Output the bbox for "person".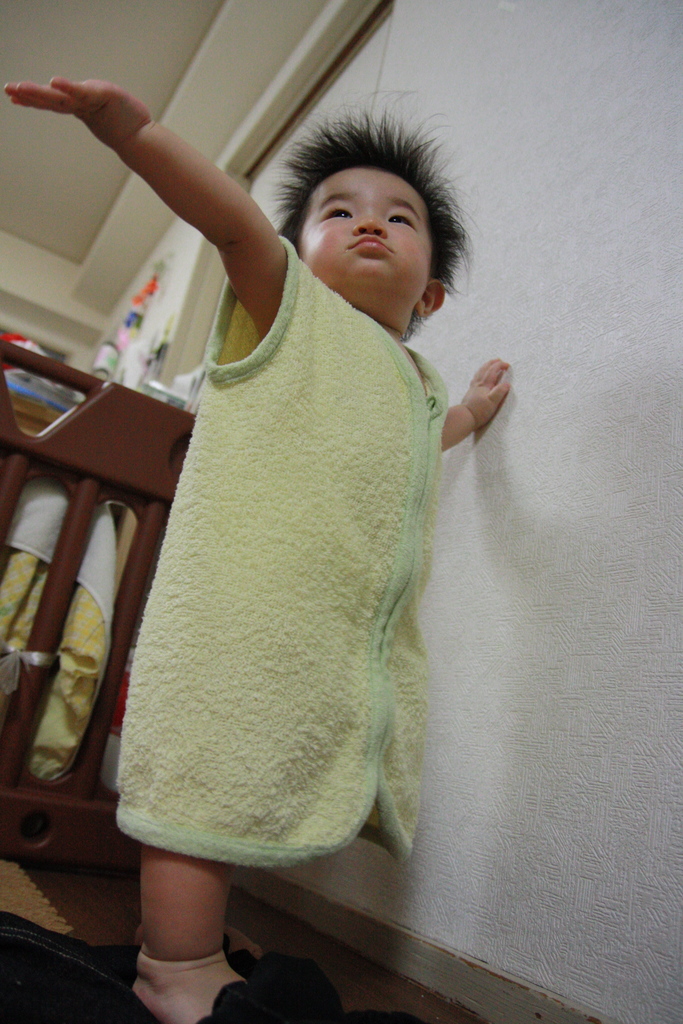
locate(72, 110, 505, 1008).
